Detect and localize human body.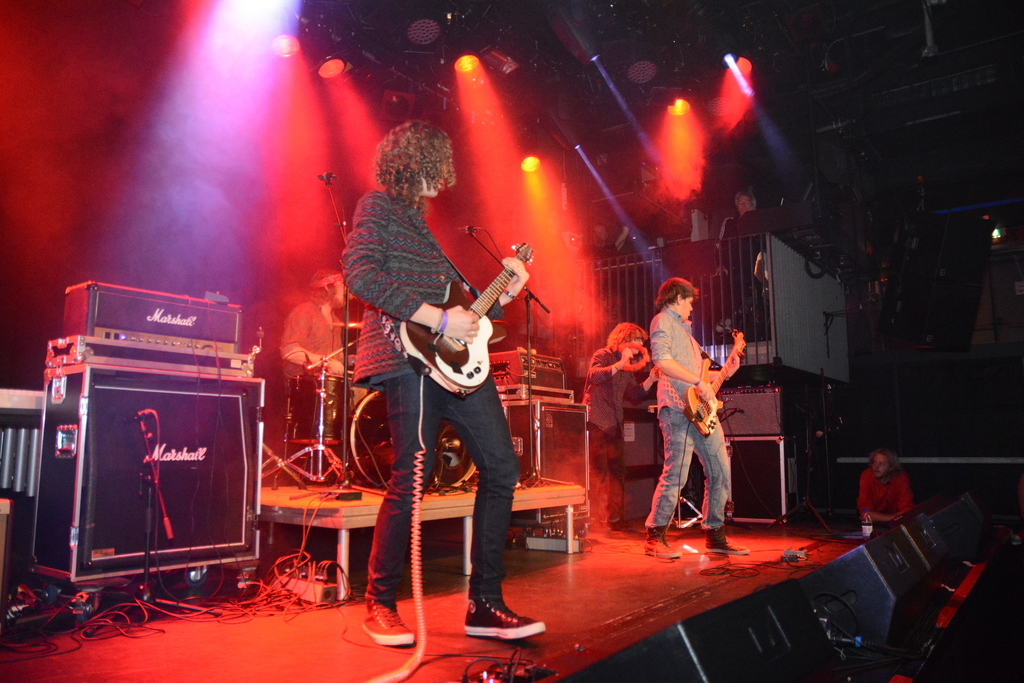
Localized at 347,110,545,682.
